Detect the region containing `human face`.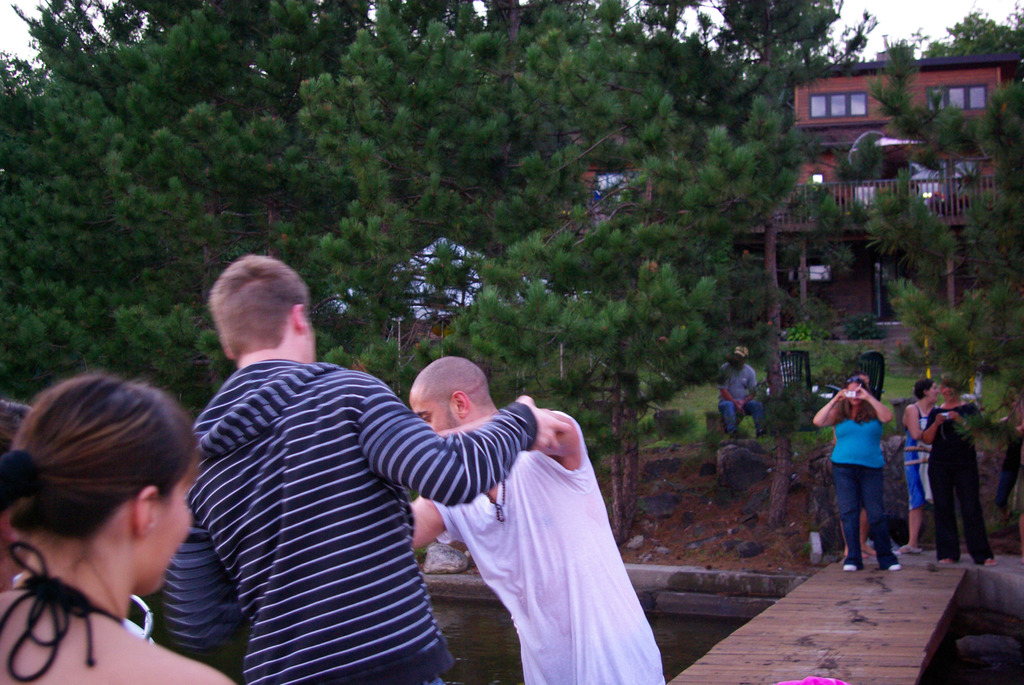
408,393,451,433.
